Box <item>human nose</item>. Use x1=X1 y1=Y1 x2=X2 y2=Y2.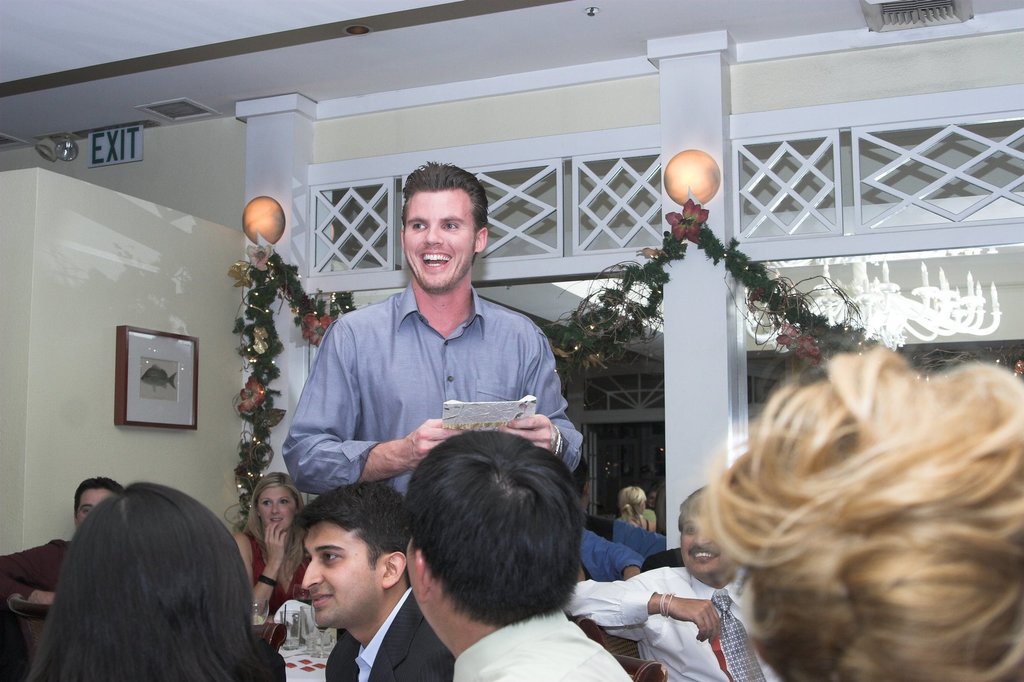
x1=270 y1=505 x2=278 y2=515.
